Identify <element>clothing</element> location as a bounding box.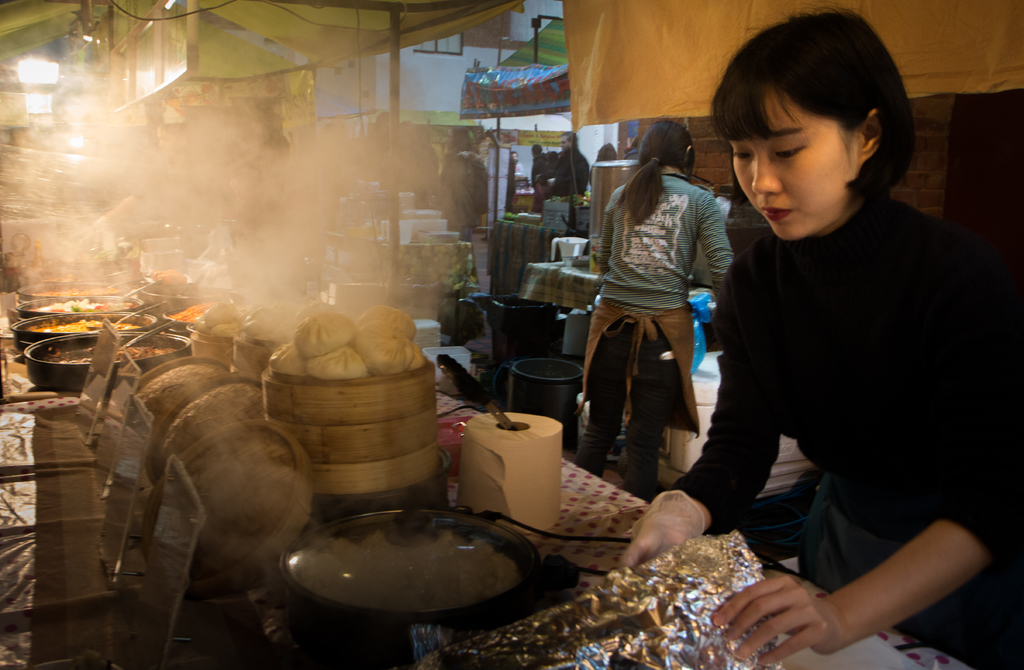
pyautogui.locateOnScreen(509, 161, 528, 174).
